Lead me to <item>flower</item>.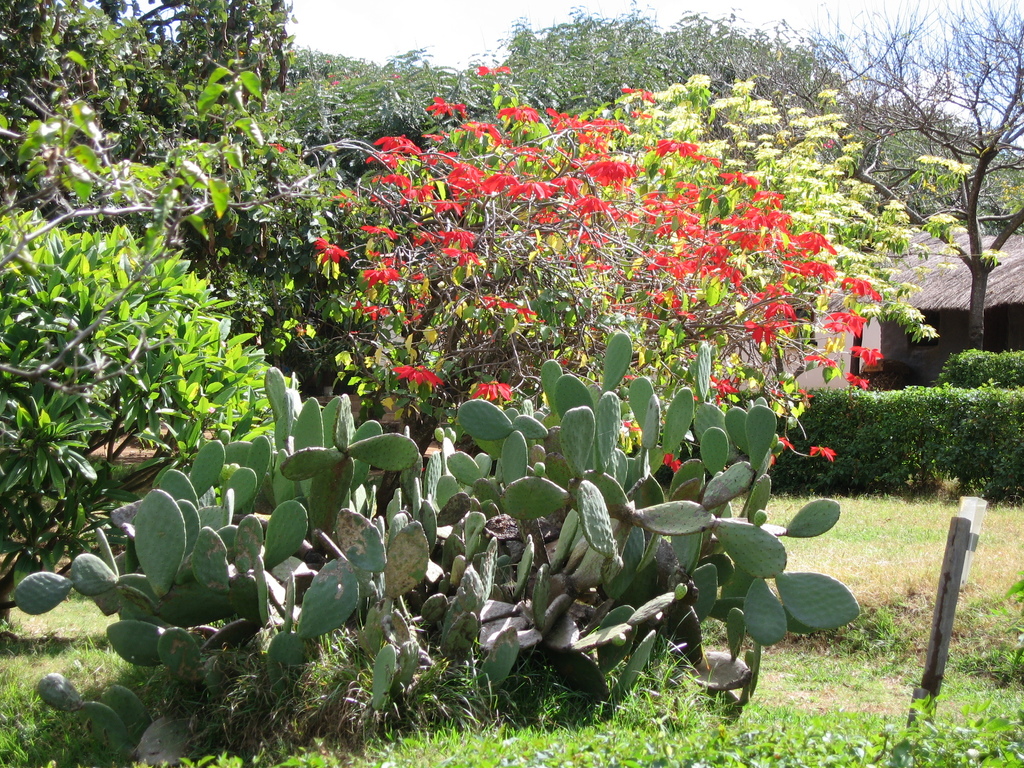
Lead to [356, 300, 390, 318].
